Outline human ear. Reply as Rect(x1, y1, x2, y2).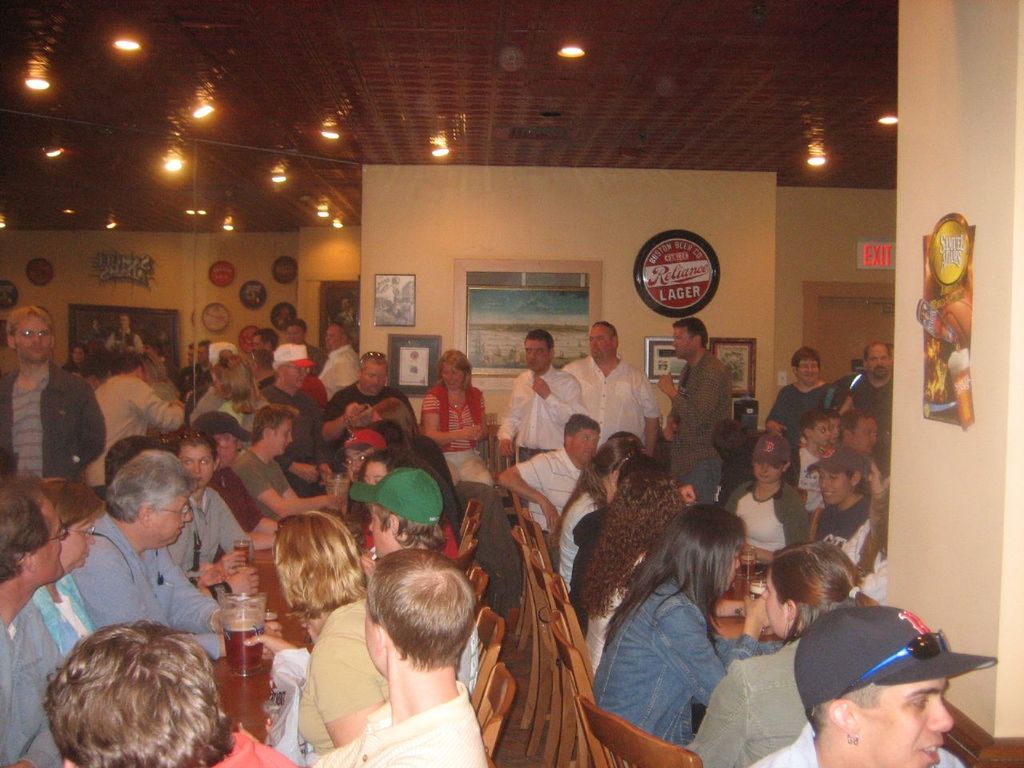
Rect(214, 458, 224, 470).
